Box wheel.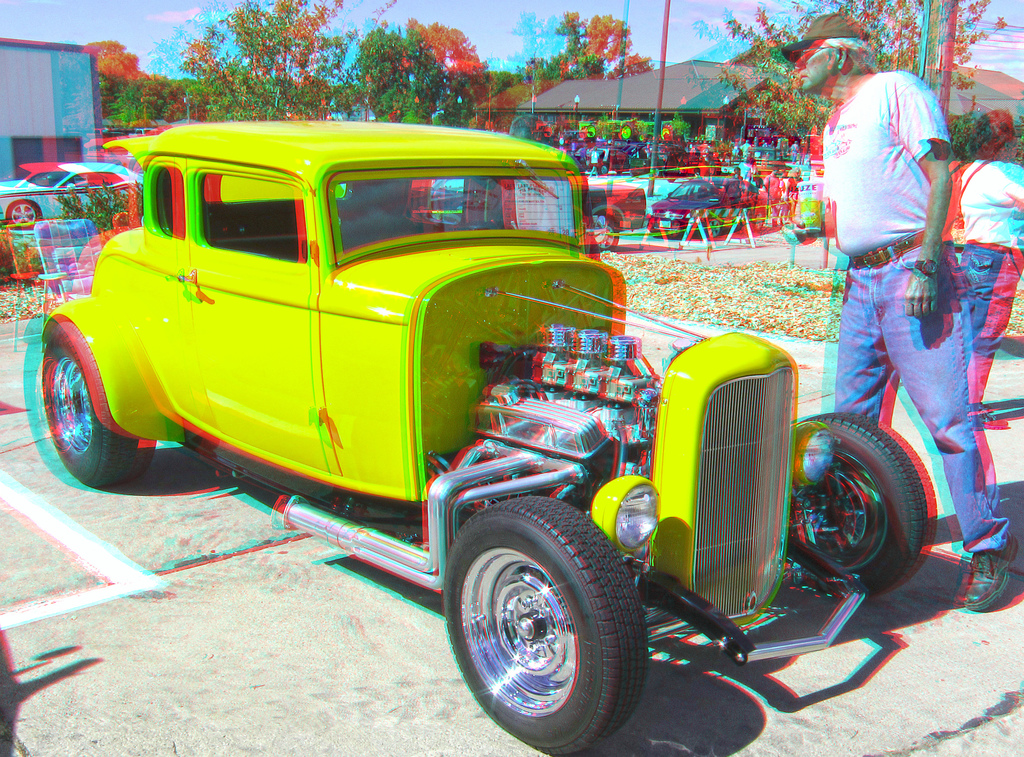
749,208,762,238.
